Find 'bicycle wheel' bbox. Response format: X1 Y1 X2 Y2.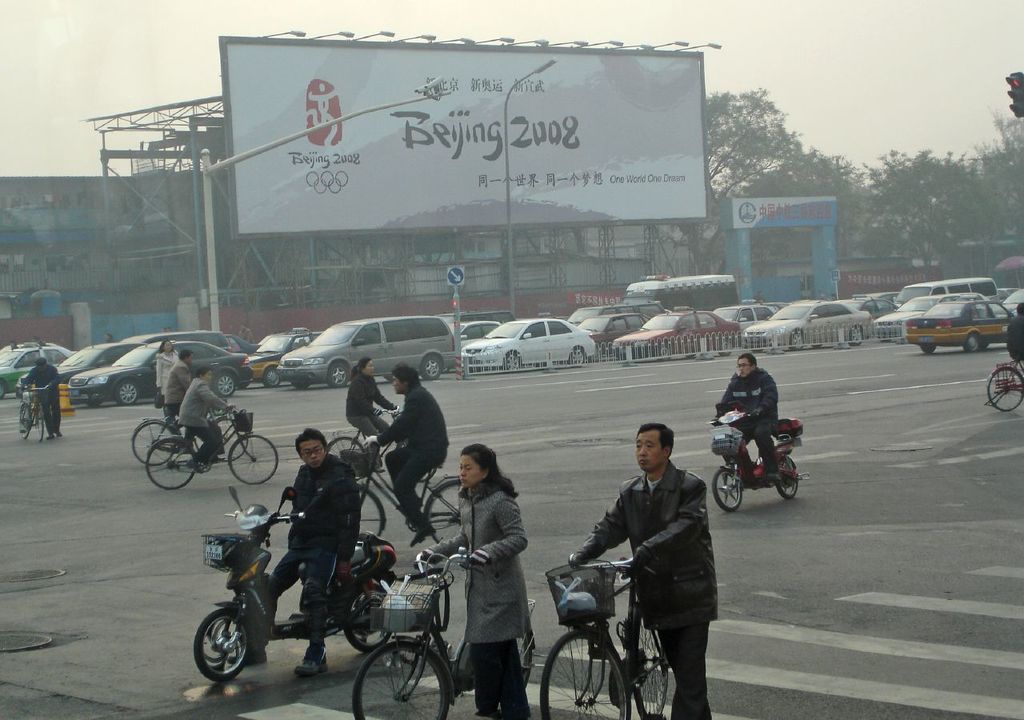
518 634 537 685.
